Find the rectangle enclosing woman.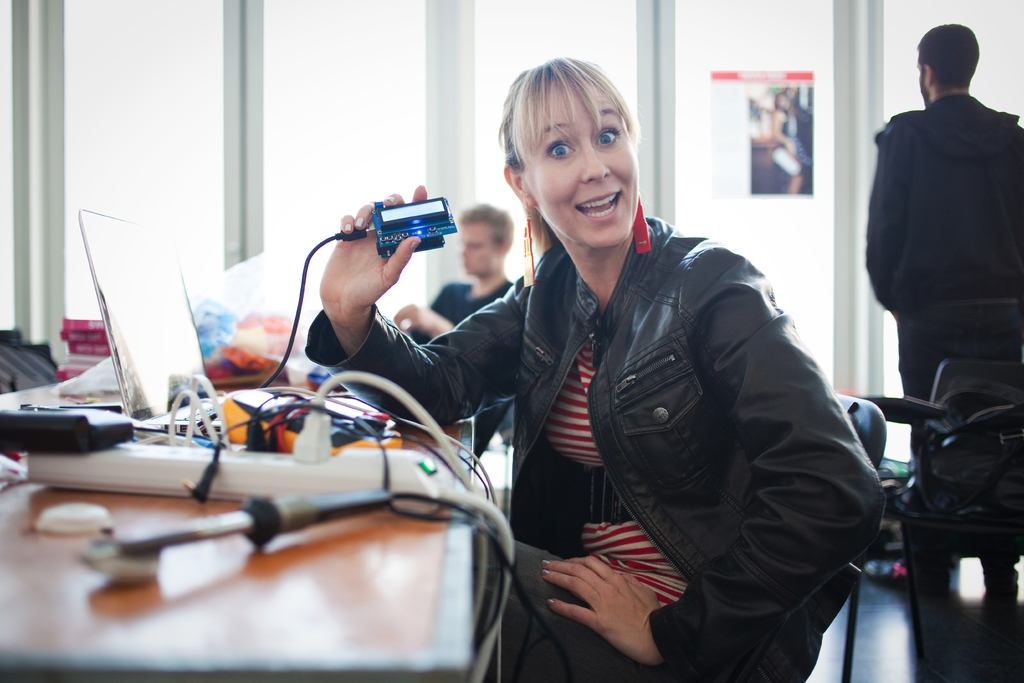
{"left": 306, "top": 55, "right": 888, "bottom": 682}.
